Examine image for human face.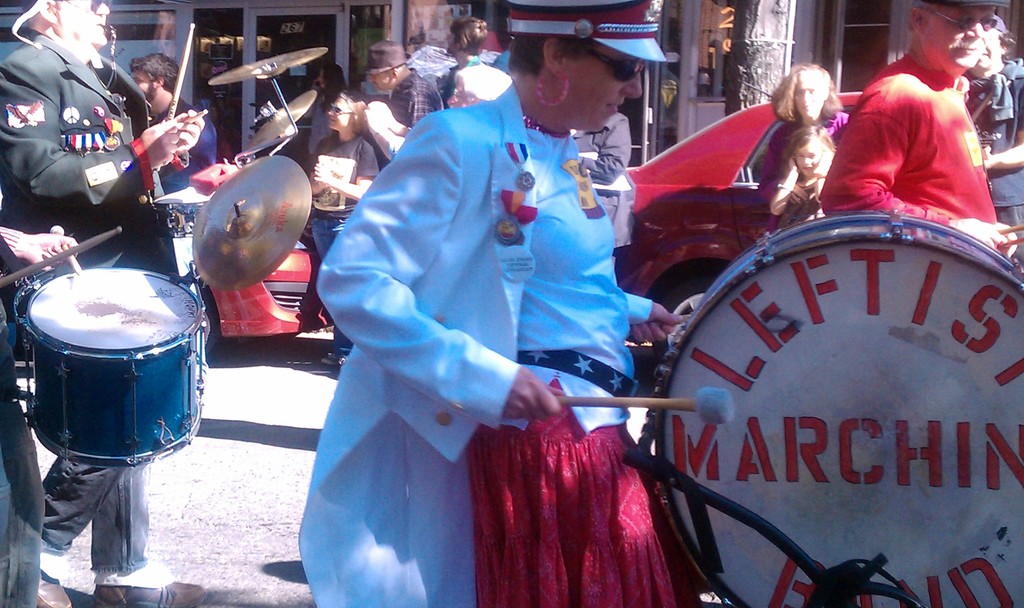
Examination result: (left=63, top=0, right=110, bottom=48).
